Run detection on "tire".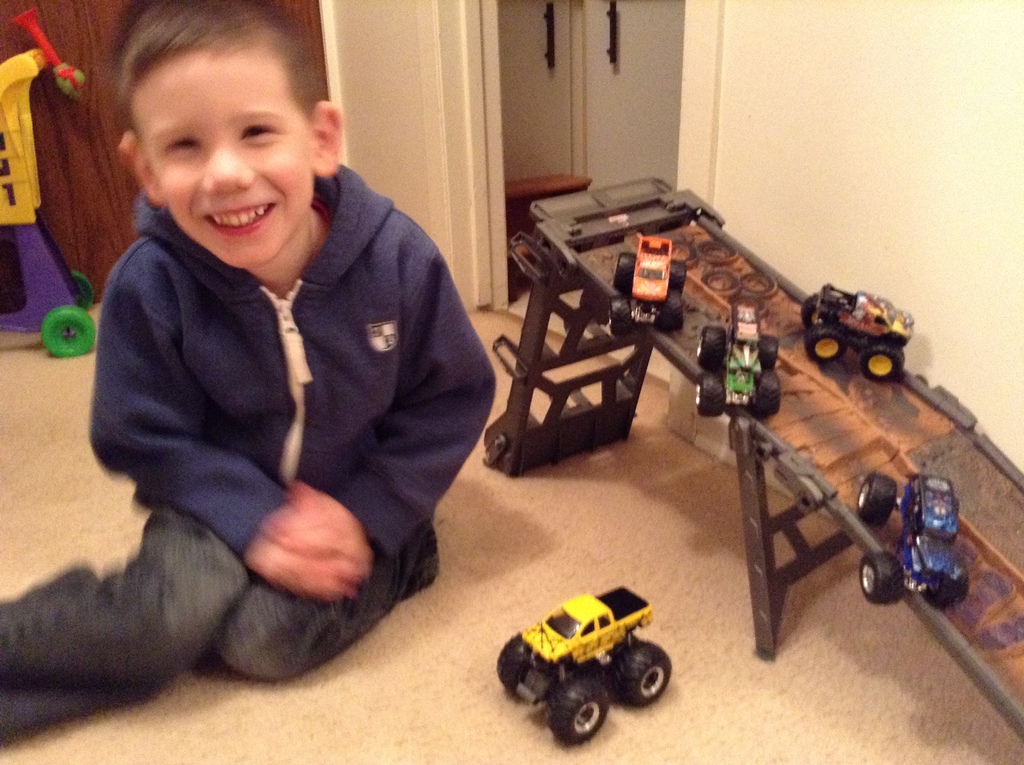
Result: crop(605, 297, 625, 339).
